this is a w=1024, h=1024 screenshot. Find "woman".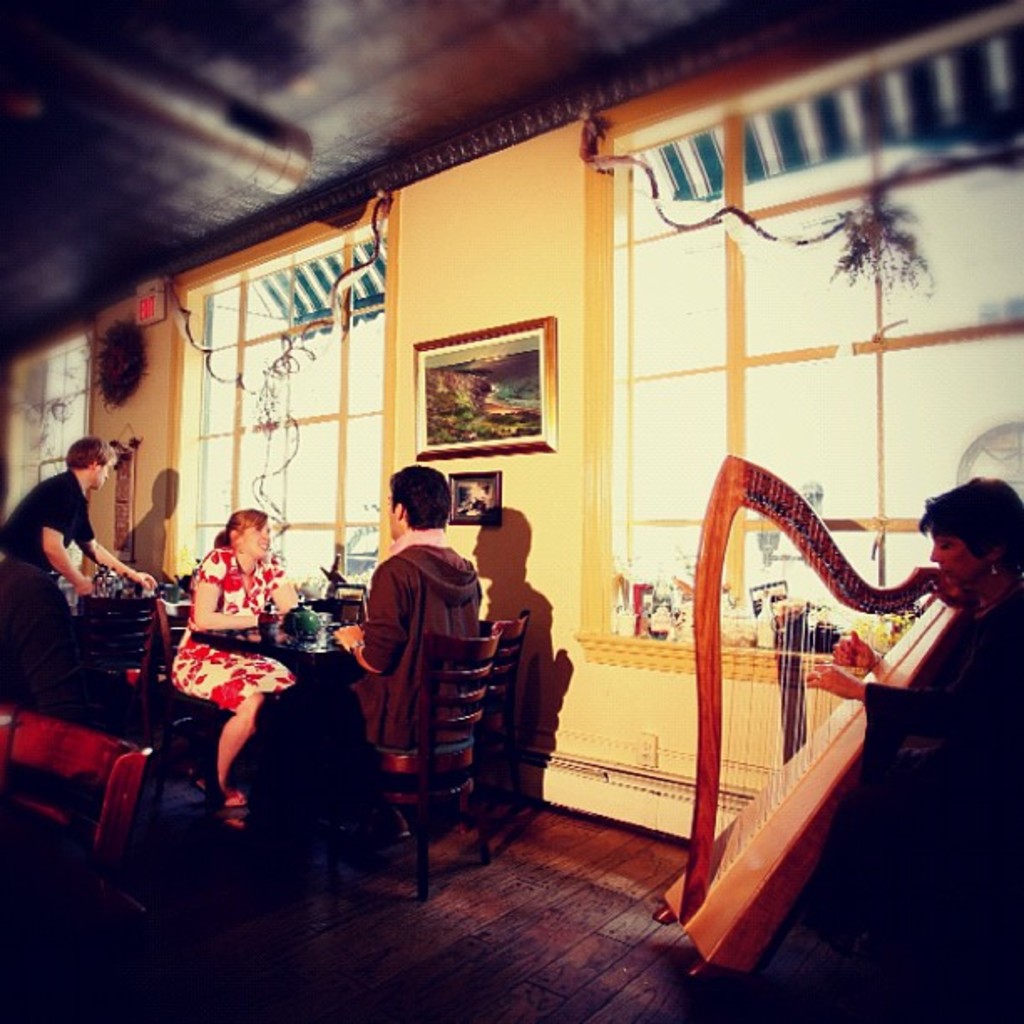
Bounding box: region(758, 480, 1022, 1022).
